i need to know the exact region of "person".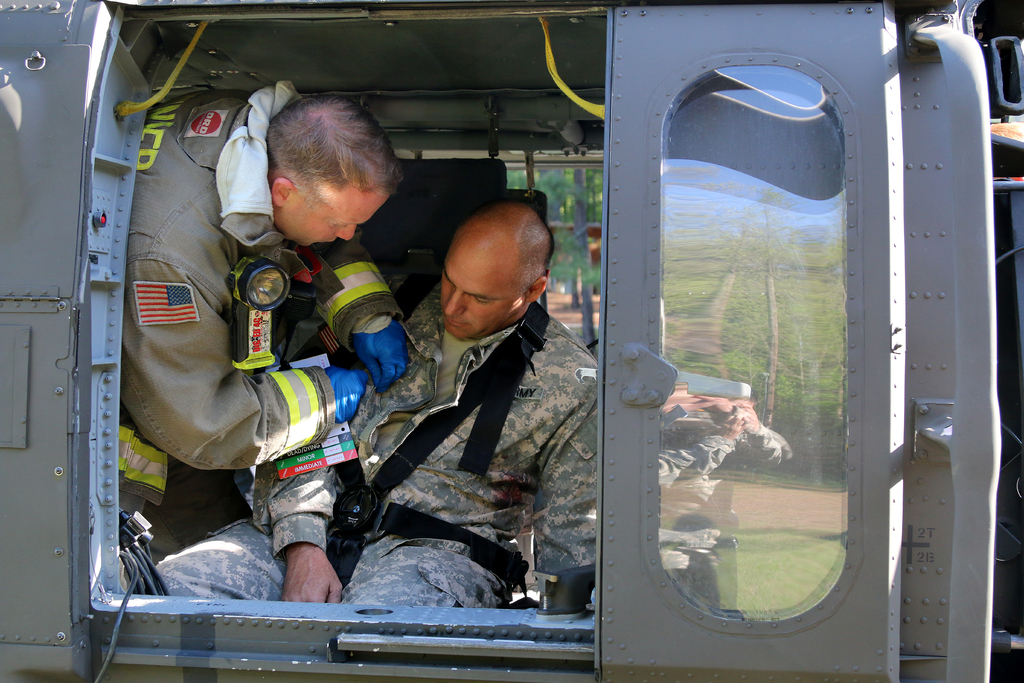
Region: (x1=152, y1=199, x2=596, y2=612).
